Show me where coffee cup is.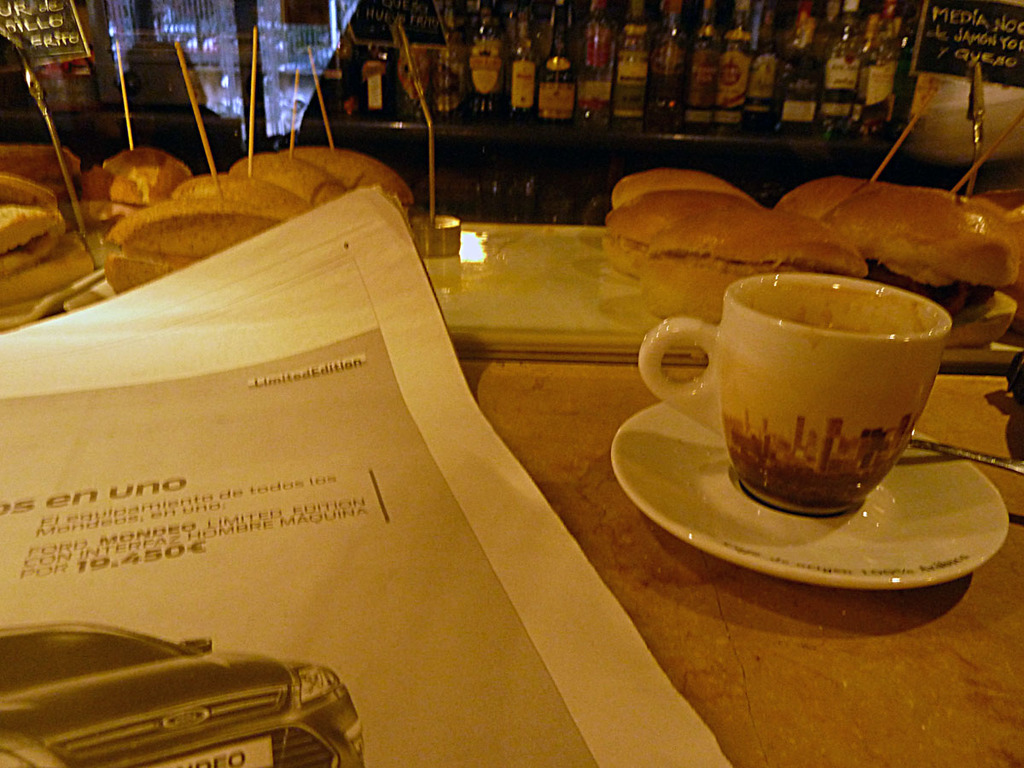
coffee cup is at select_region(640, 270, 952, 519).
